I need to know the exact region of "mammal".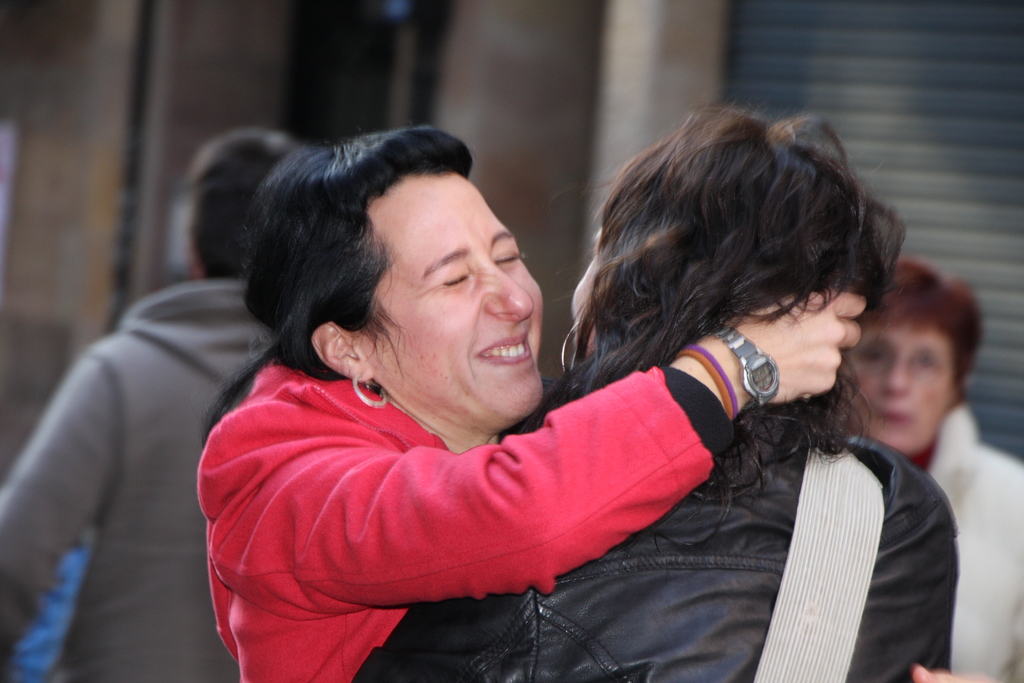
Region: bbox(355, 103, 956, 682).
